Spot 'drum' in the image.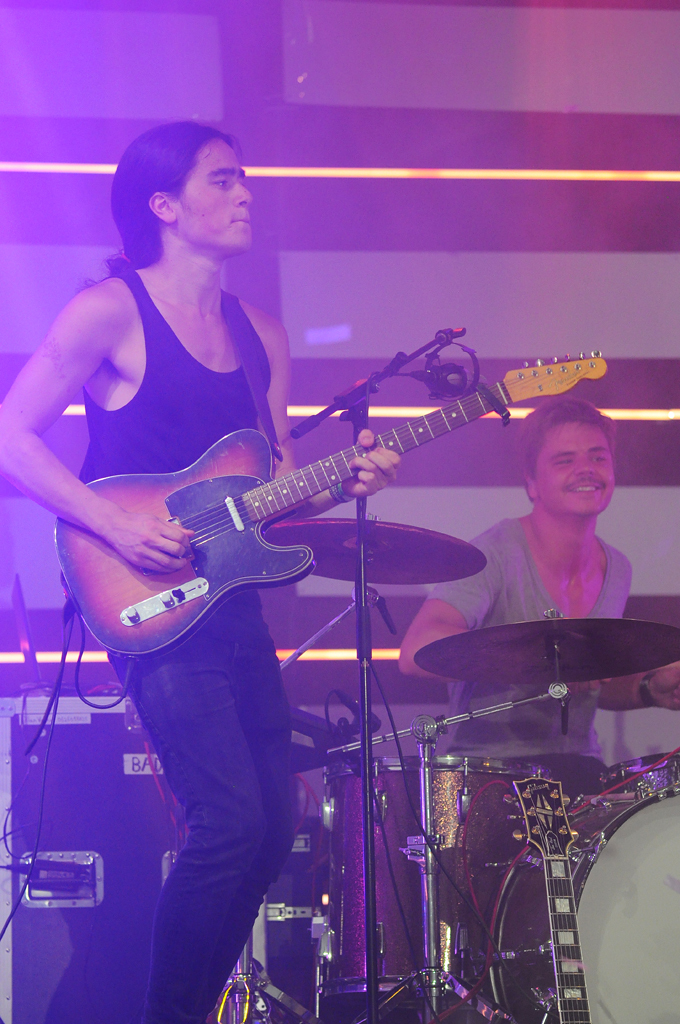
'drum' found at 322,756,556,997.
